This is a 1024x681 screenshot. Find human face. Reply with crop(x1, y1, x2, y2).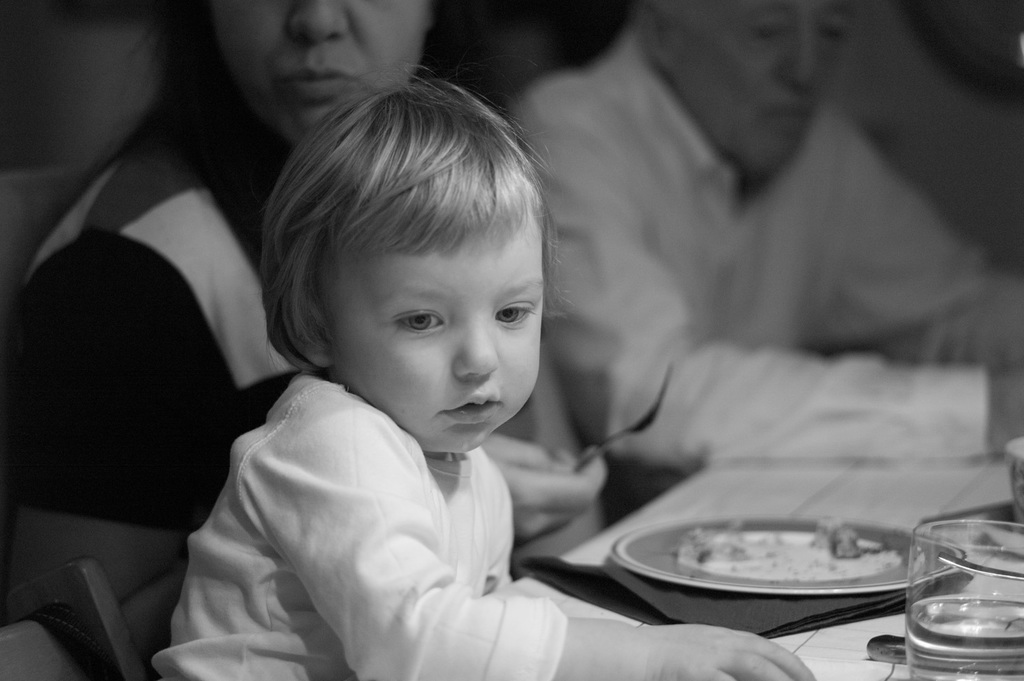
crop(681, 0, 852, 170).
